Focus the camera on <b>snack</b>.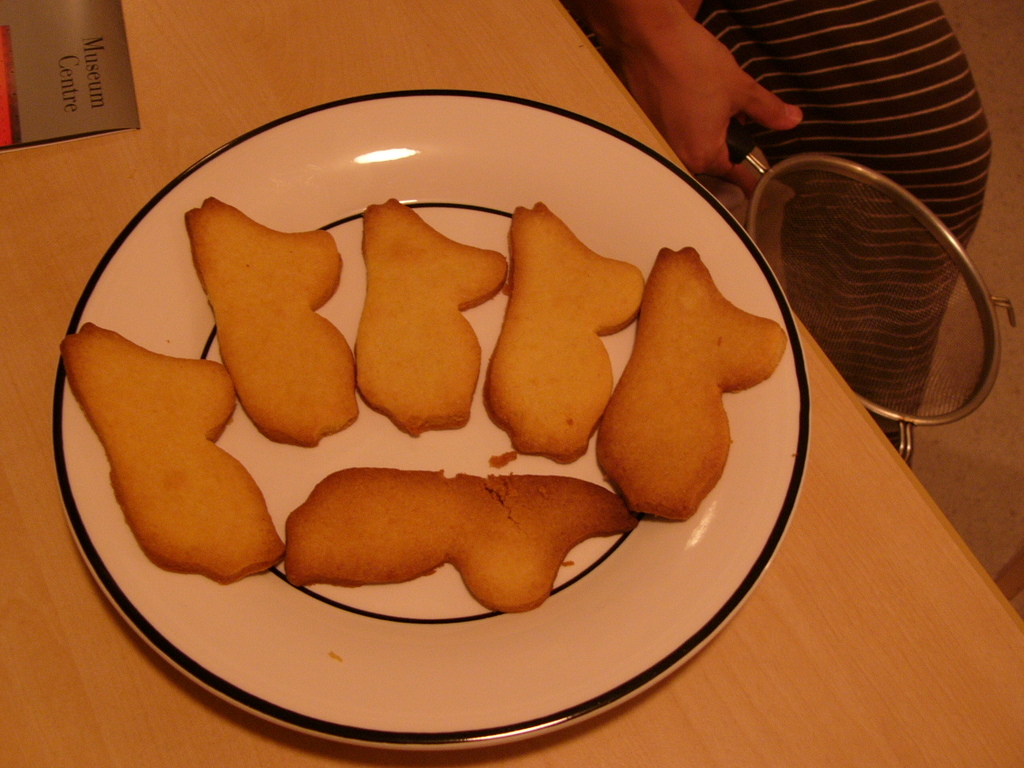
Focus region: x1=62 y1=337 x2=283 y2=582.
